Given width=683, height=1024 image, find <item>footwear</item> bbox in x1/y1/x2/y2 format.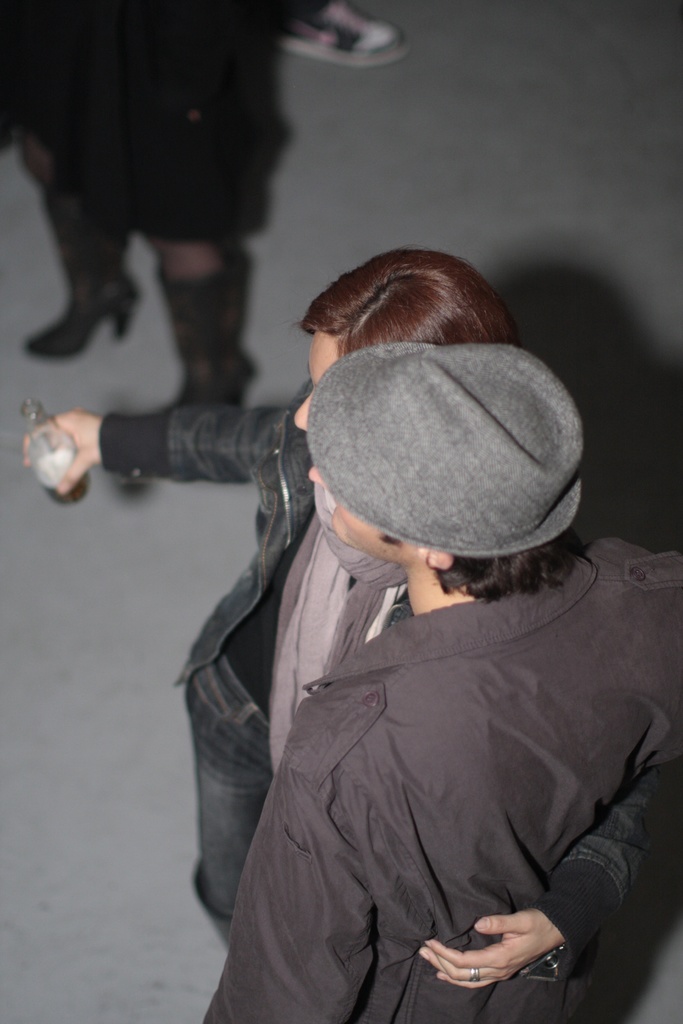
190/877/242/955.
